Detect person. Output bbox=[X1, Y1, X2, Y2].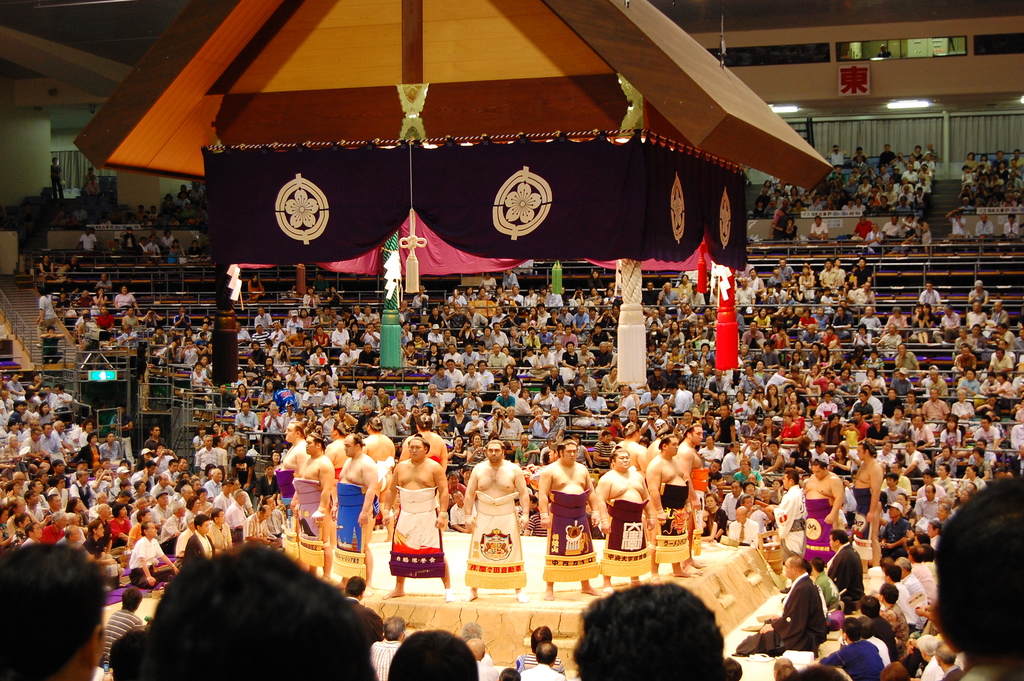
bbox=[859, 616, 892, 666].
